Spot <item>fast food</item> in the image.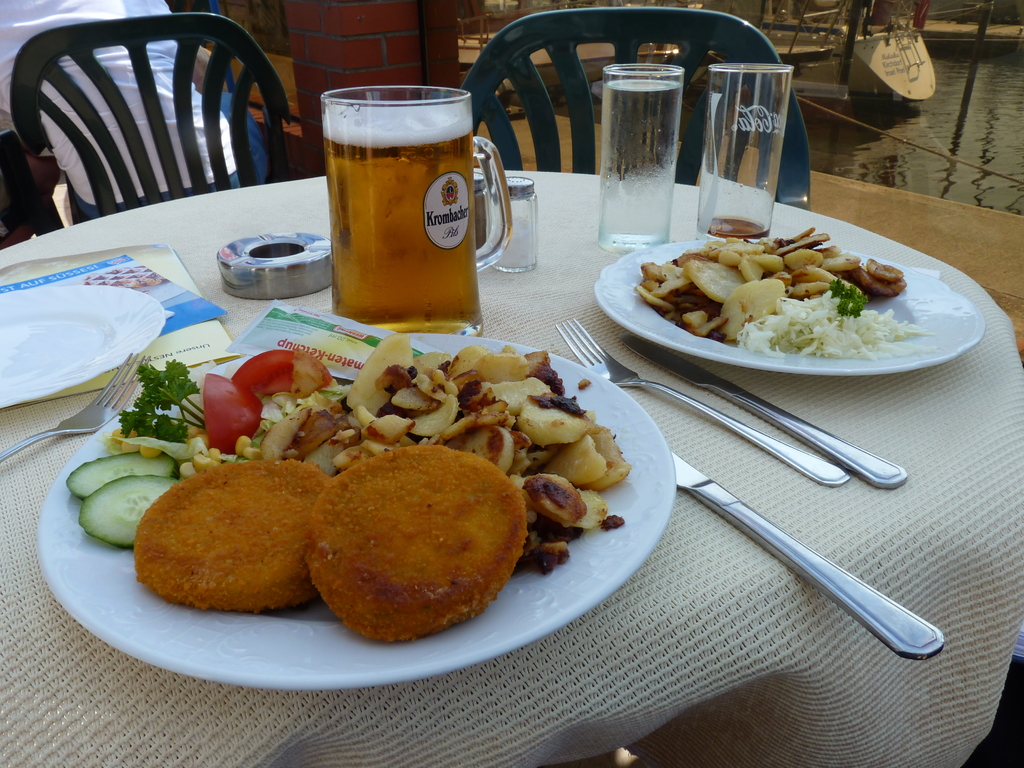
<item>fast food</item> found at x1=131, y1=456, x2=348, y2=614.
